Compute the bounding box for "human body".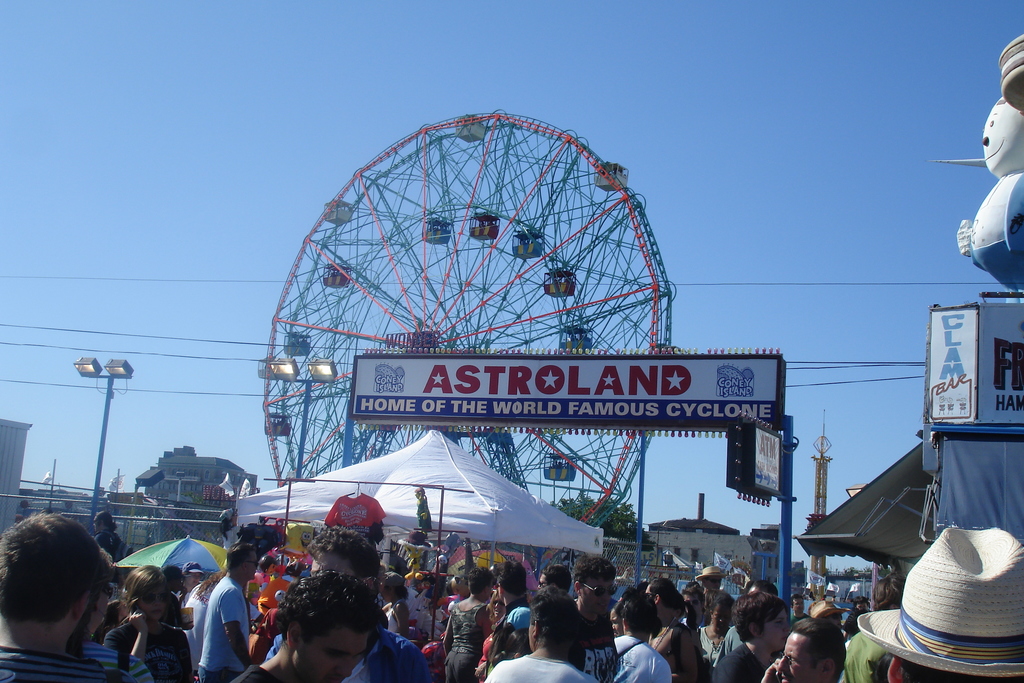
[x1=260, y1=518, x2=439, y2=682].
